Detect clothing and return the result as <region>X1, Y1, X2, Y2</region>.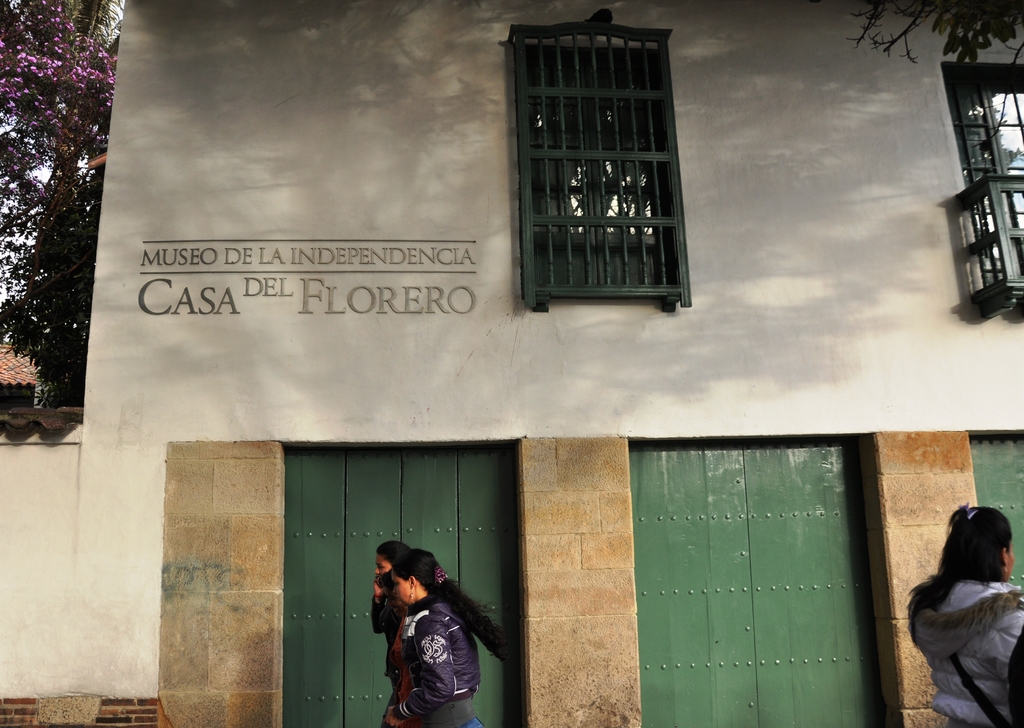
<region>905, 528, 1023, 715</region>.
